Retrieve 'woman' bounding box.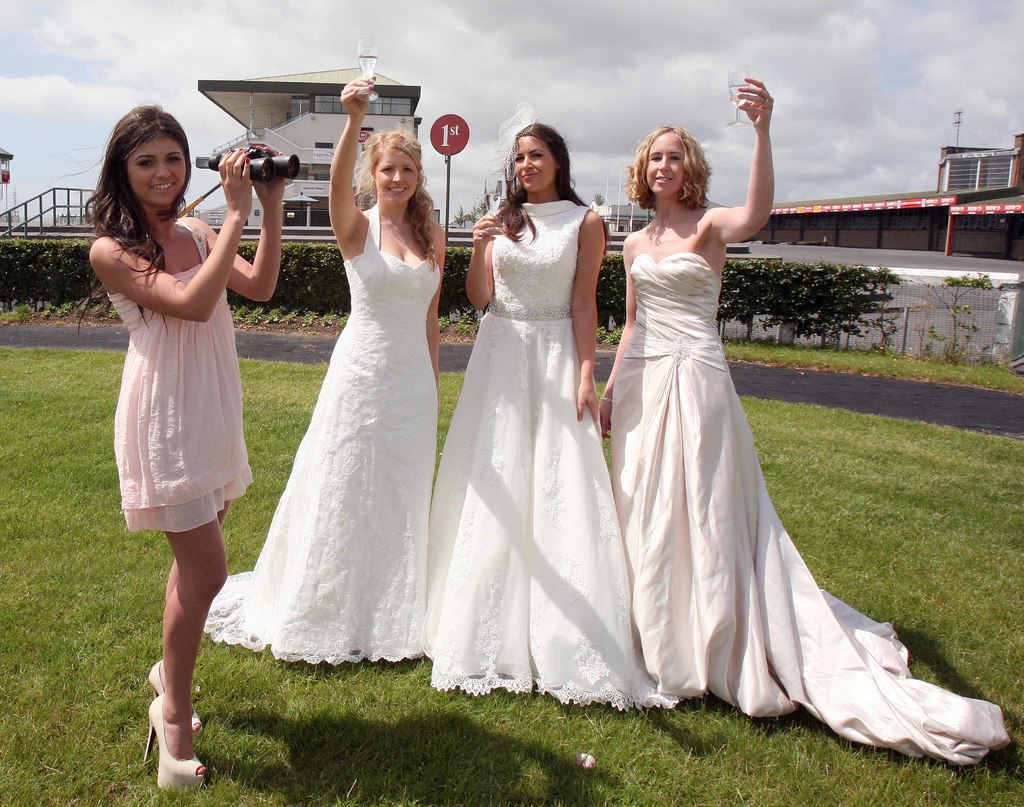
Bounding box: (84, 100, 288, 792).
